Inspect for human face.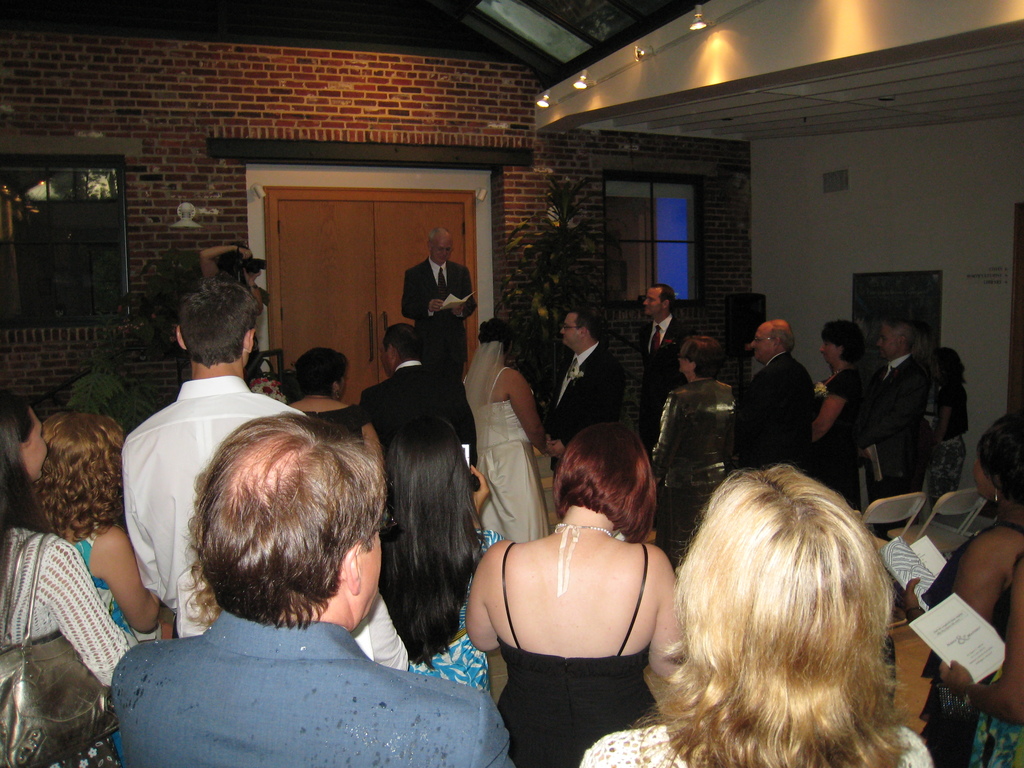
Inspection: 885/331/892/349.
